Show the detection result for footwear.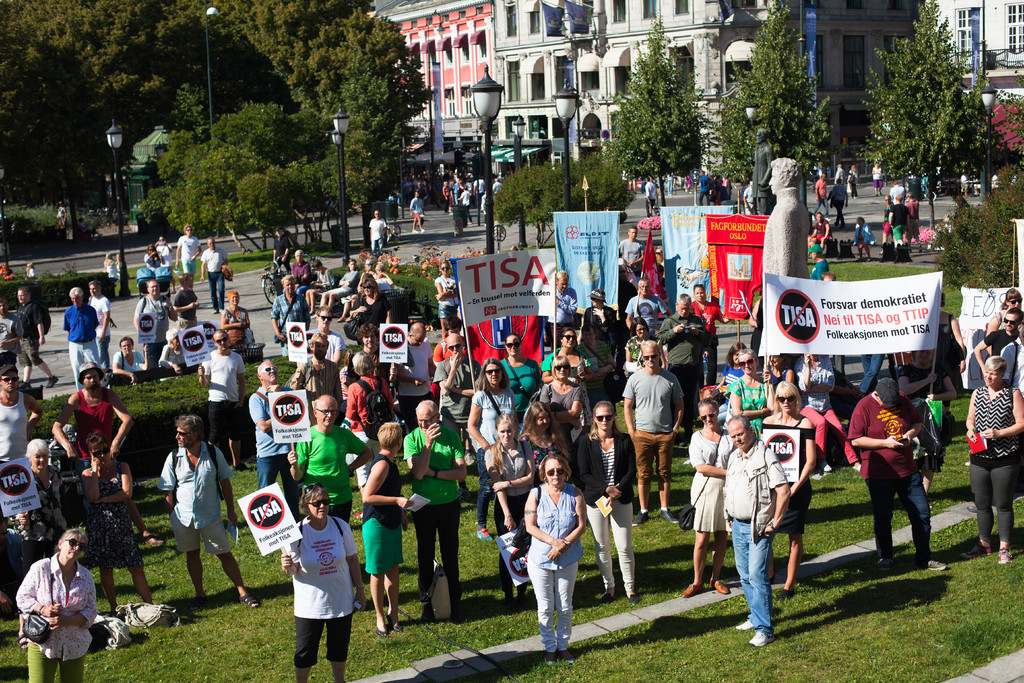
detection(559, 648, 572, 664).
